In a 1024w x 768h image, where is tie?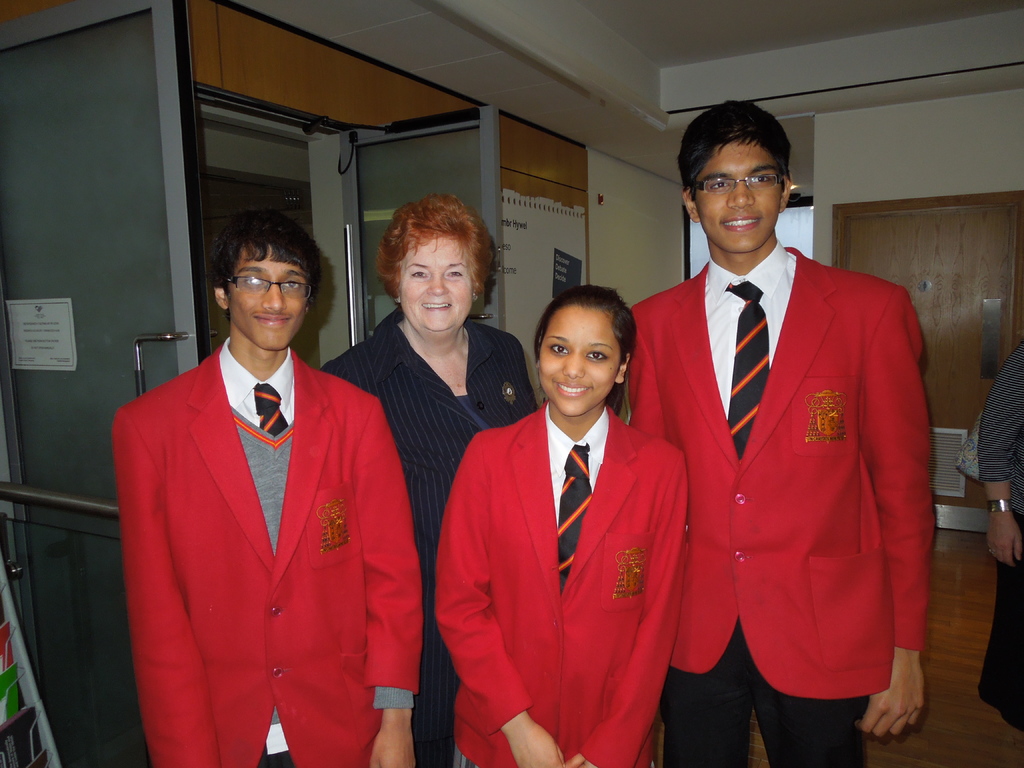
box=[252, 381, 289, 444].
